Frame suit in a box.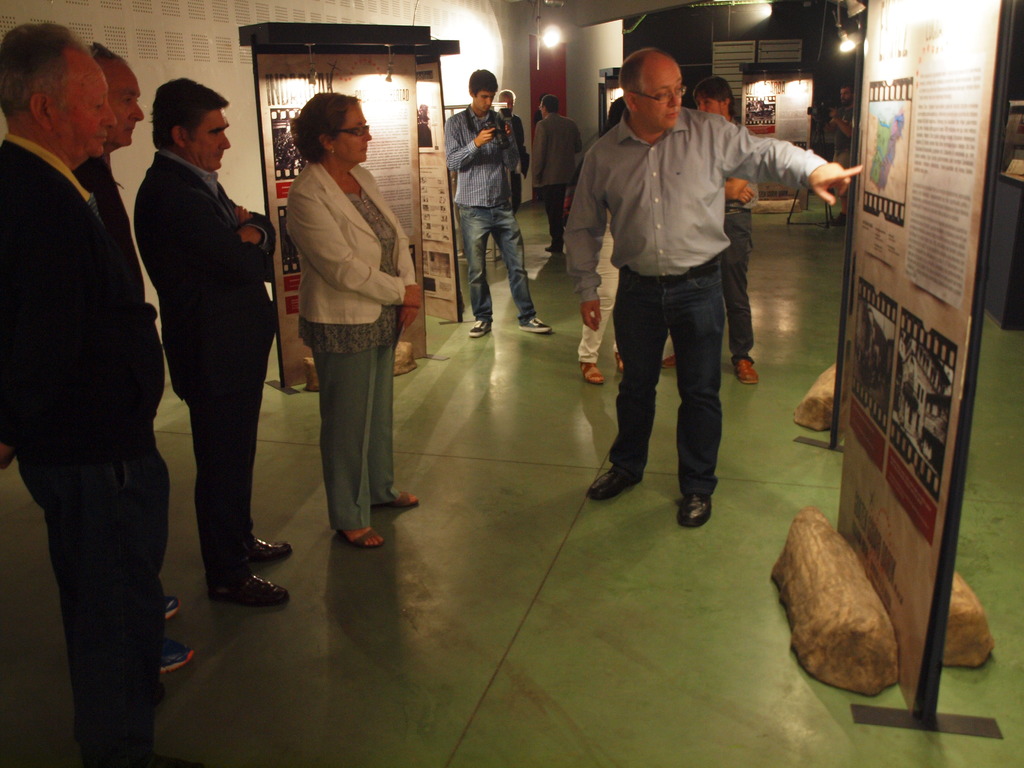
box=[0, 131, 166, 764].
